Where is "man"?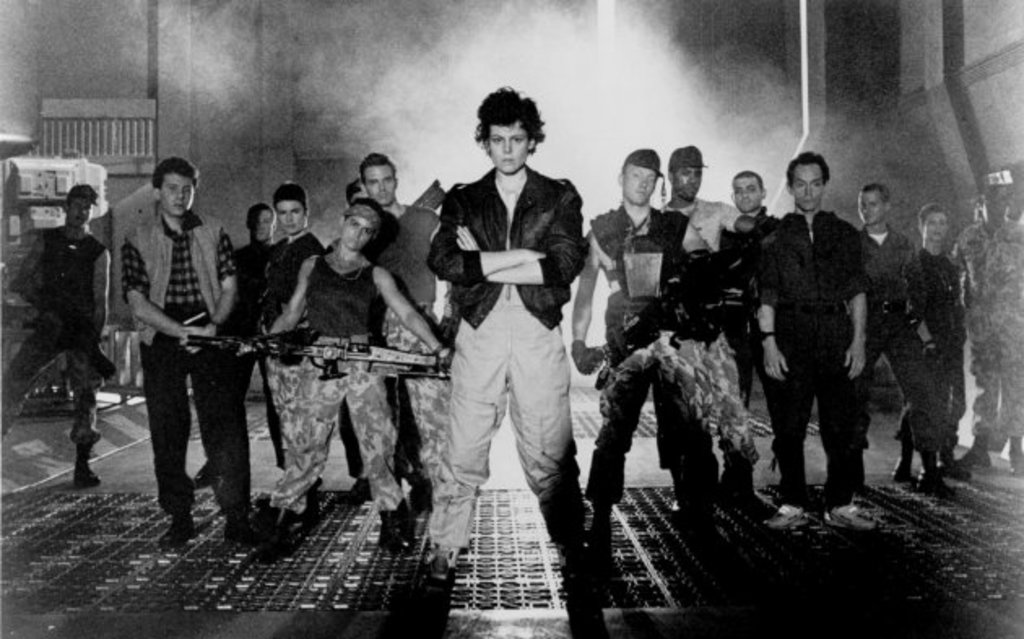
(761, 154, 870, 530).
